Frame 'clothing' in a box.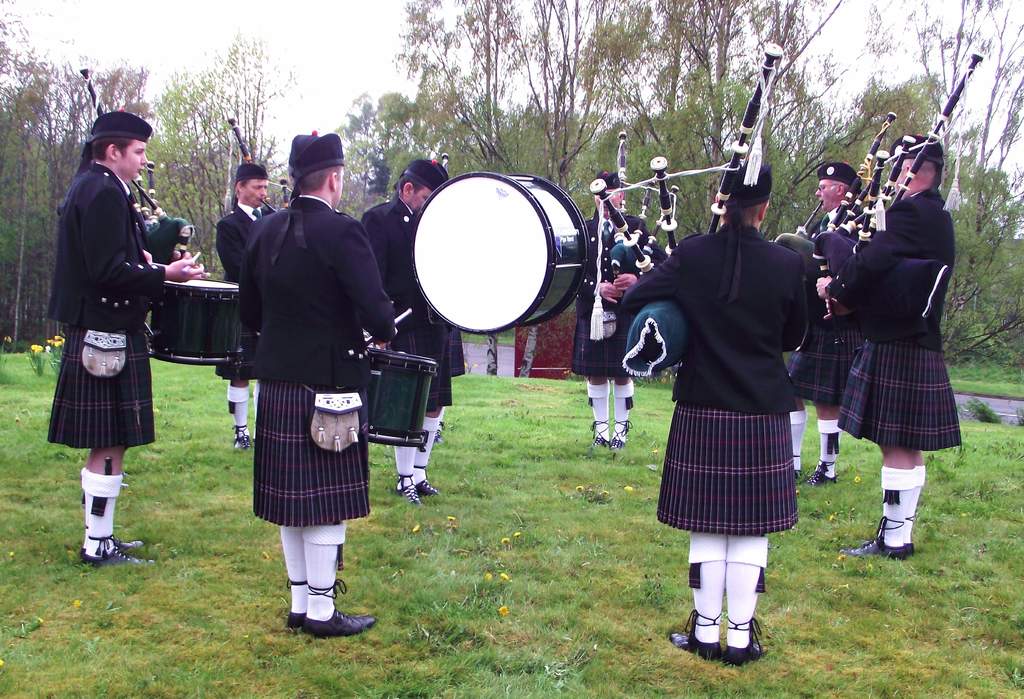
360, 198, 454, 415.
